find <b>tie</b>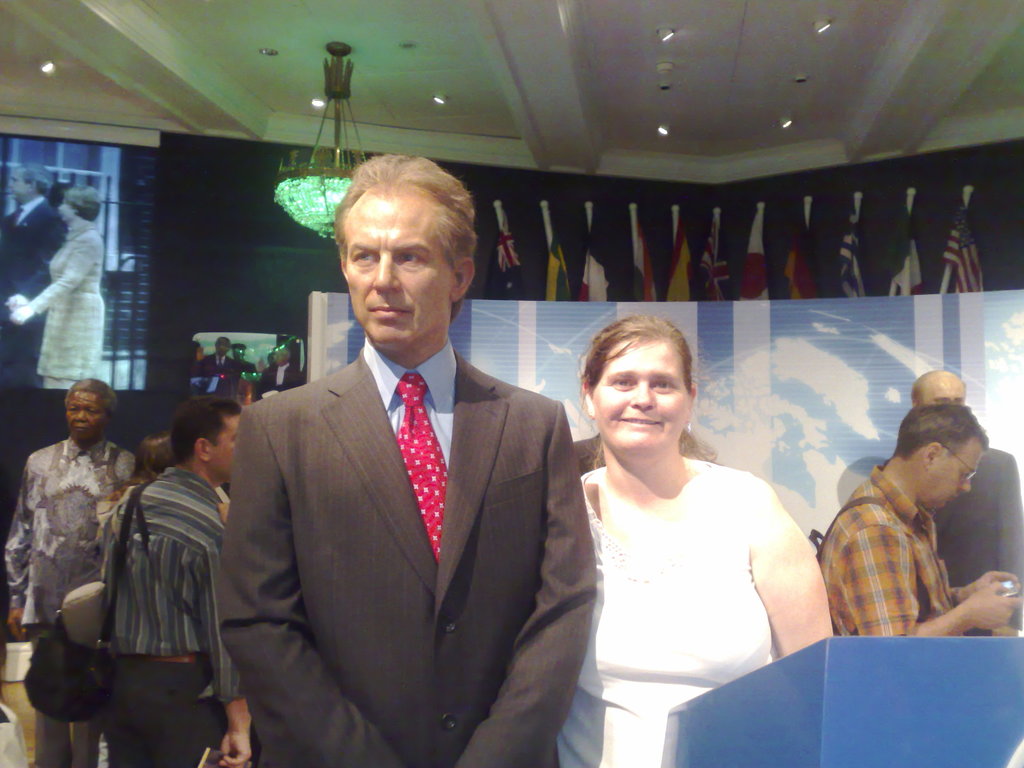
396:375:453:554
